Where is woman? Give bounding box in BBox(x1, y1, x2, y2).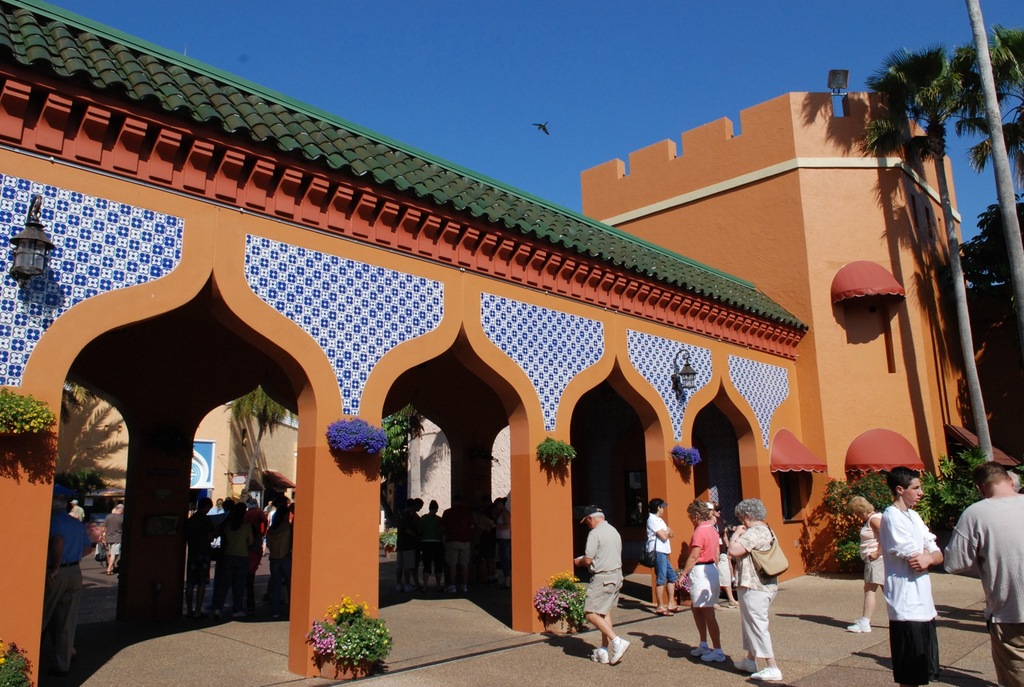
BBox(672, 499, 724, 661).
